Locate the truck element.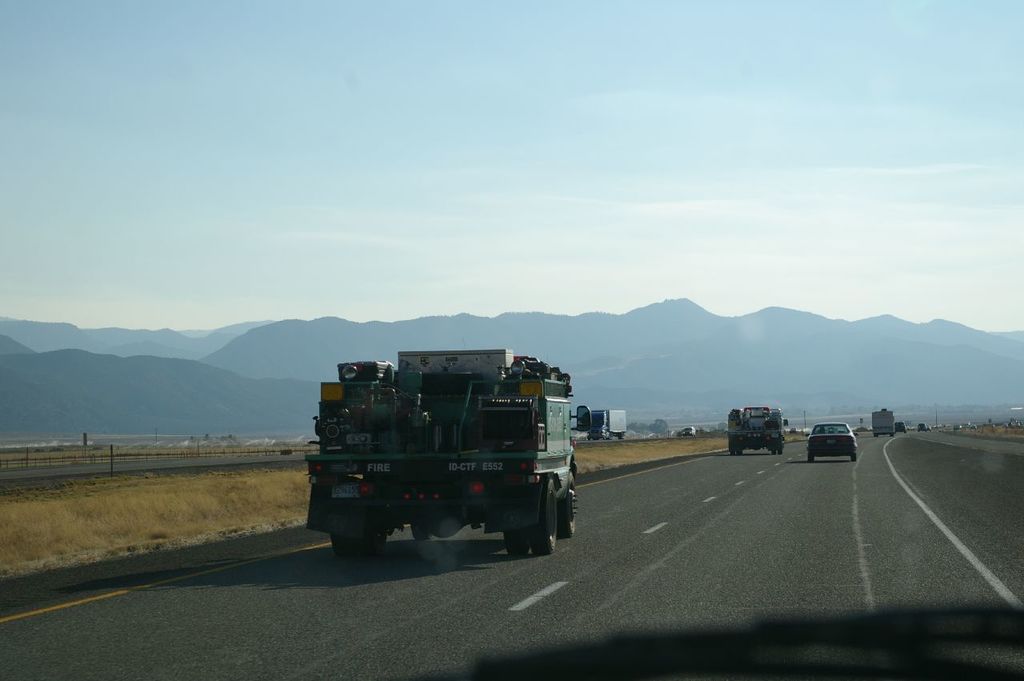
Element bbox: Rect(306, 349, 590, 567).
